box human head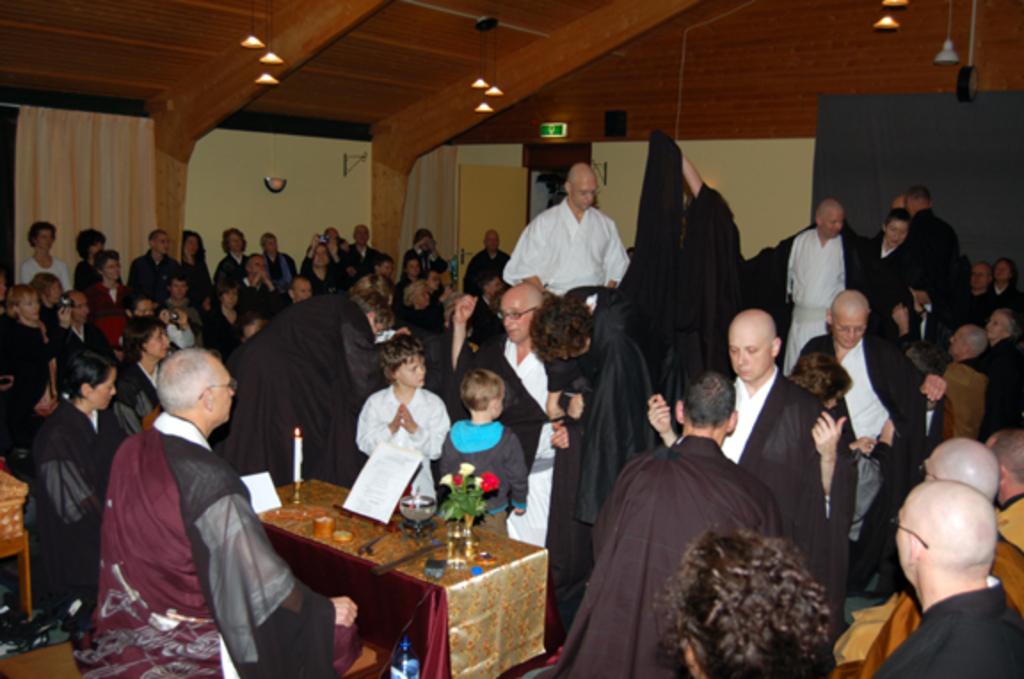
select_region(967, 256, 996, 290)
